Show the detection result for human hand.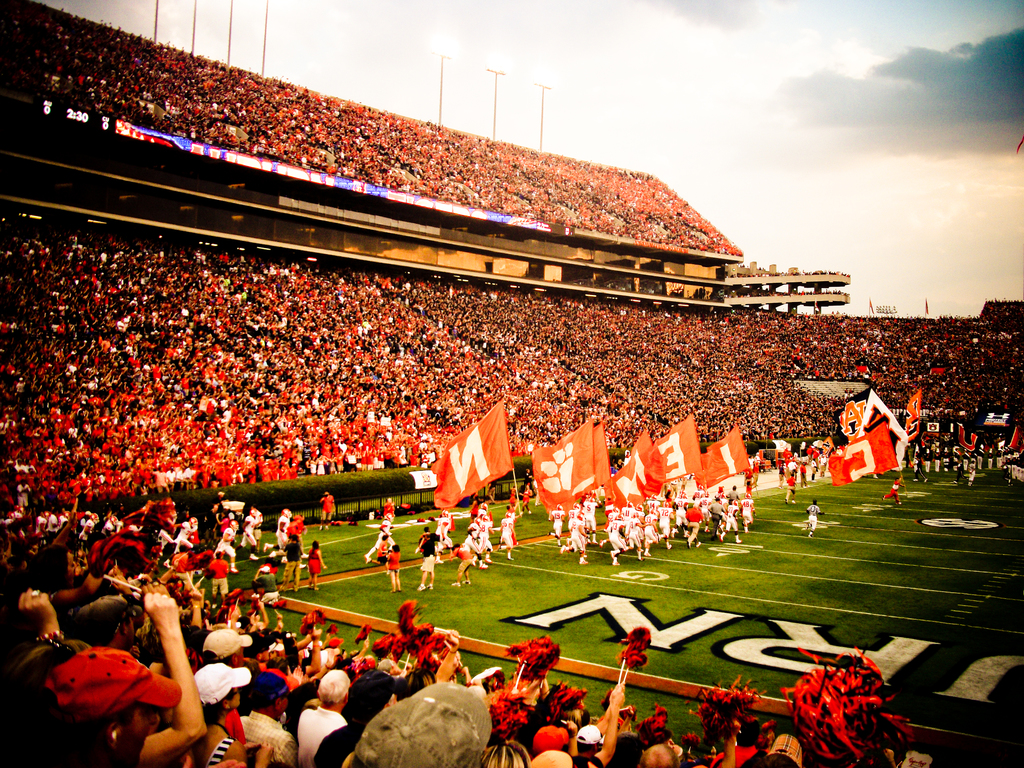
(left=213, top=512, right=221, bottom=522).
